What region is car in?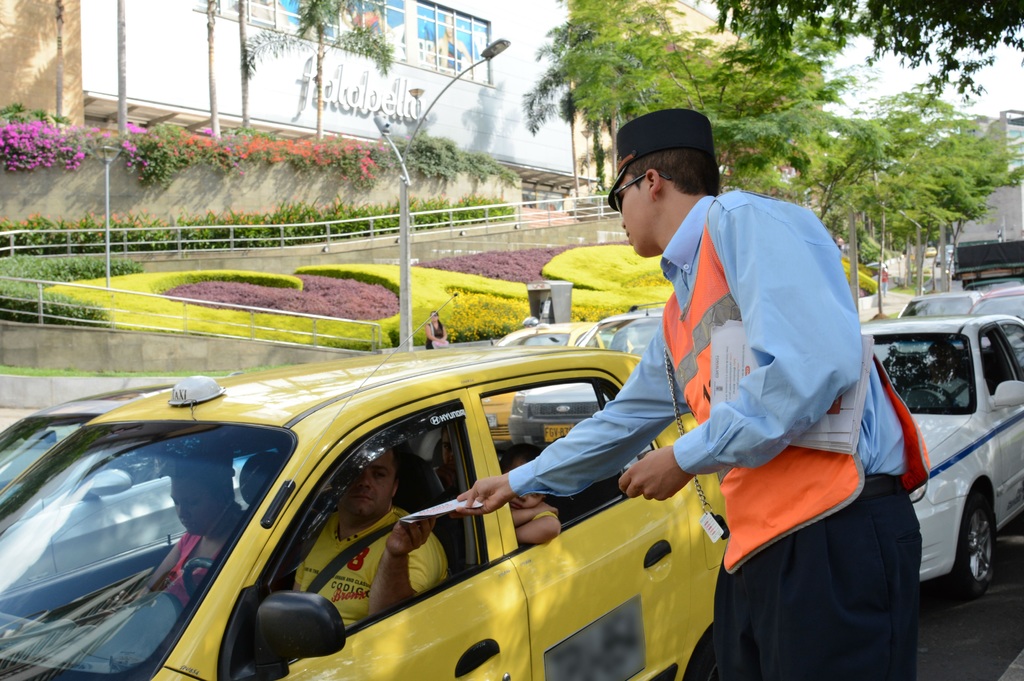
969:284:1023:322.
